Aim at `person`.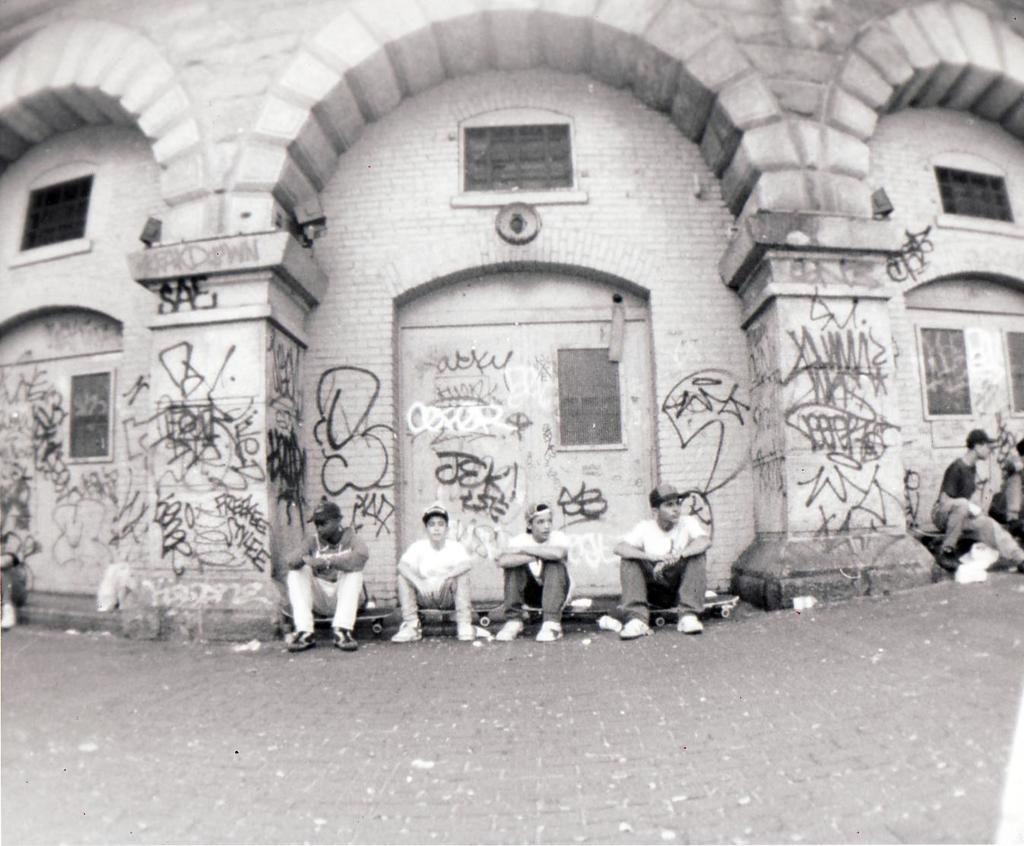
Aimed at (left=491, top=504, right=560, bottom=643).
